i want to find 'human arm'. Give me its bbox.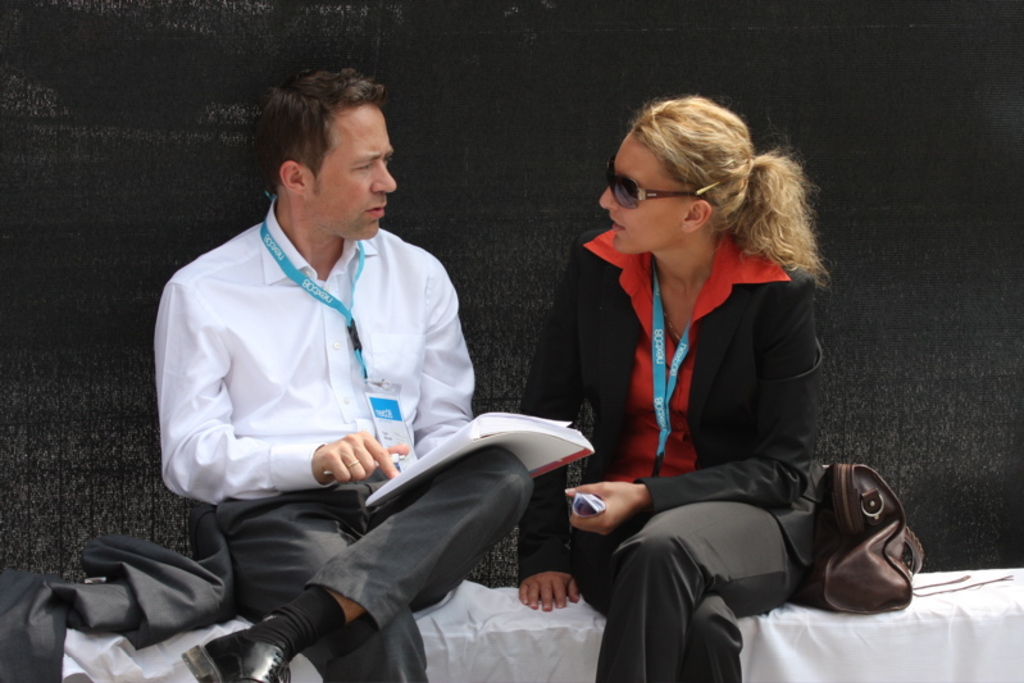
box(509, 290, 601, 616).
